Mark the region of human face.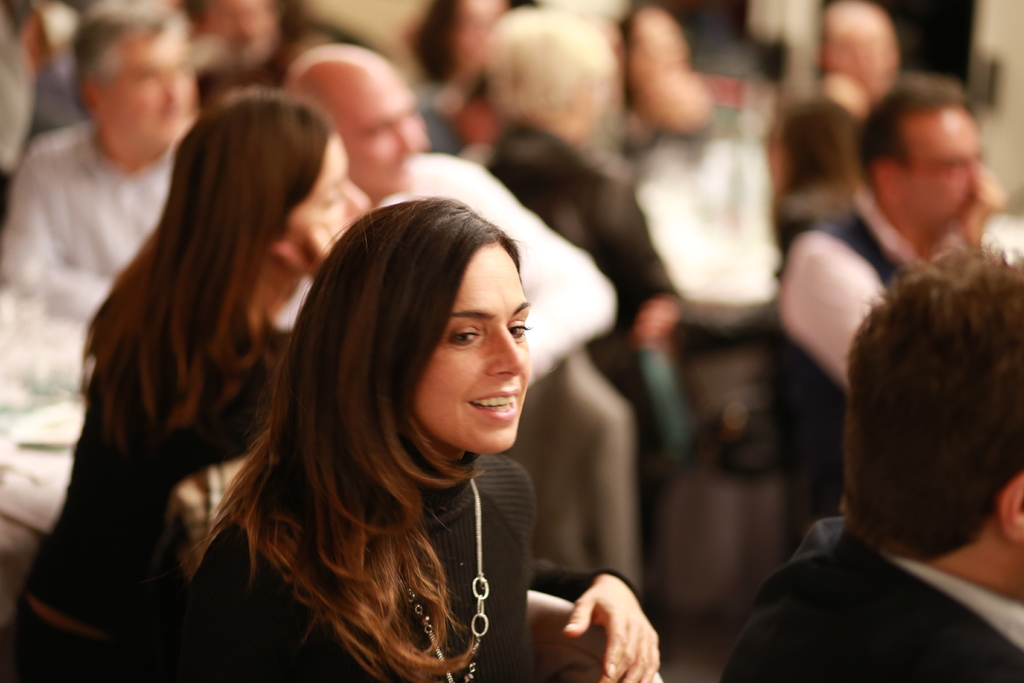
Region: x1=904 y1=110 x2=981 y2=231.
